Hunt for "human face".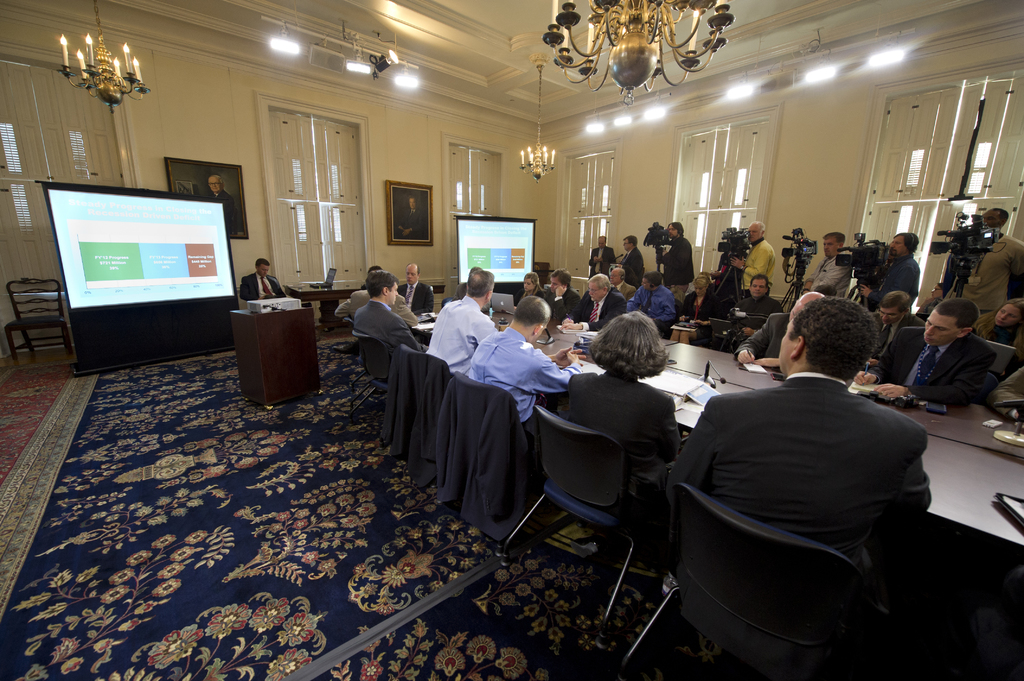
Hunted down at {"left": 750, "top": 281, "right": 761, "bottom": 298}.
